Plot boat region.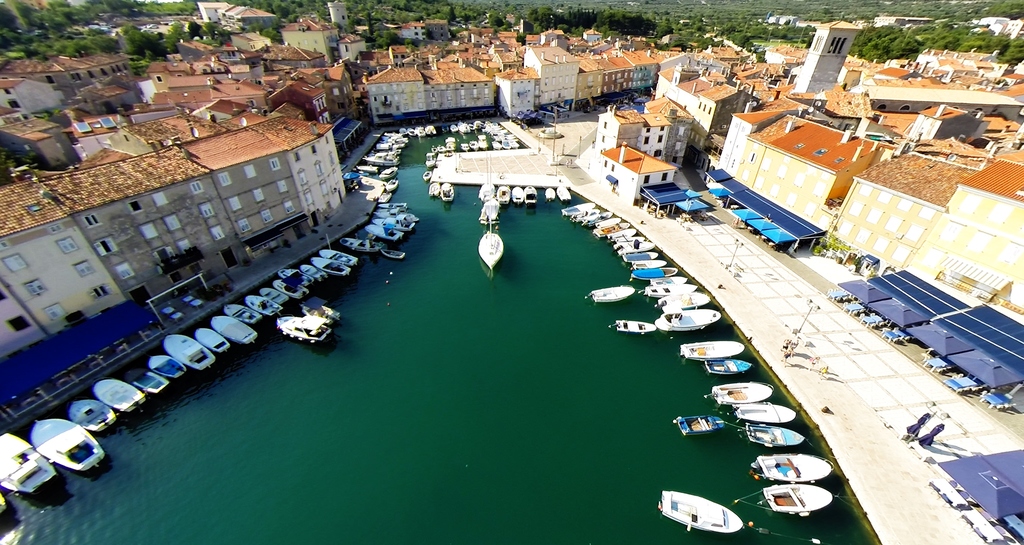
Plotted at [646,287,700,300].
